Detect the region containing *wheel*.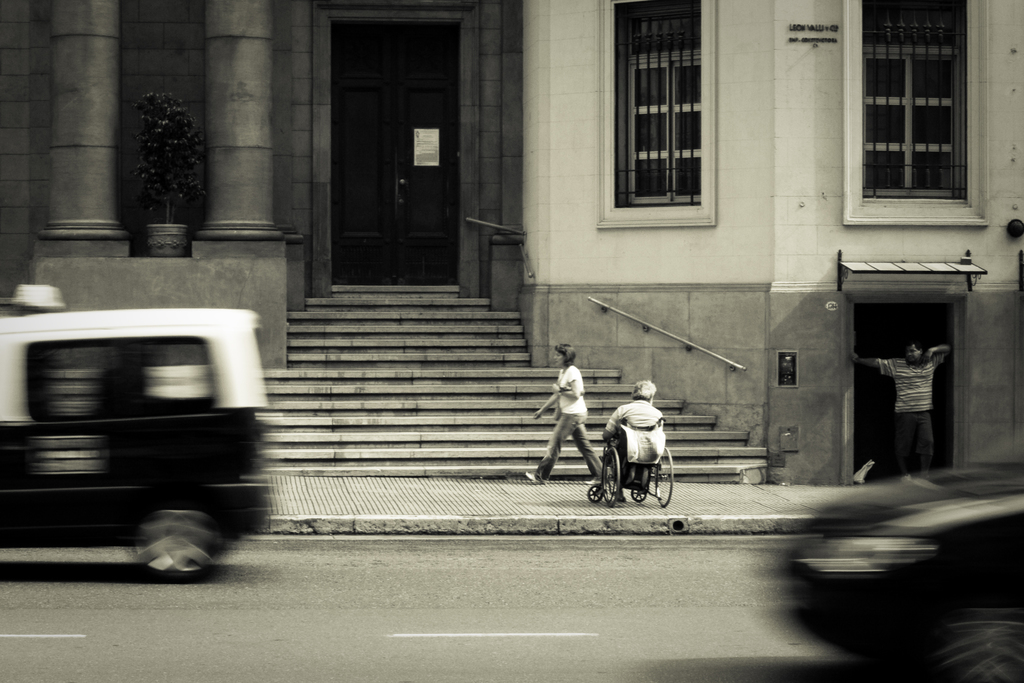
locate(653, 444, 683, 507).
